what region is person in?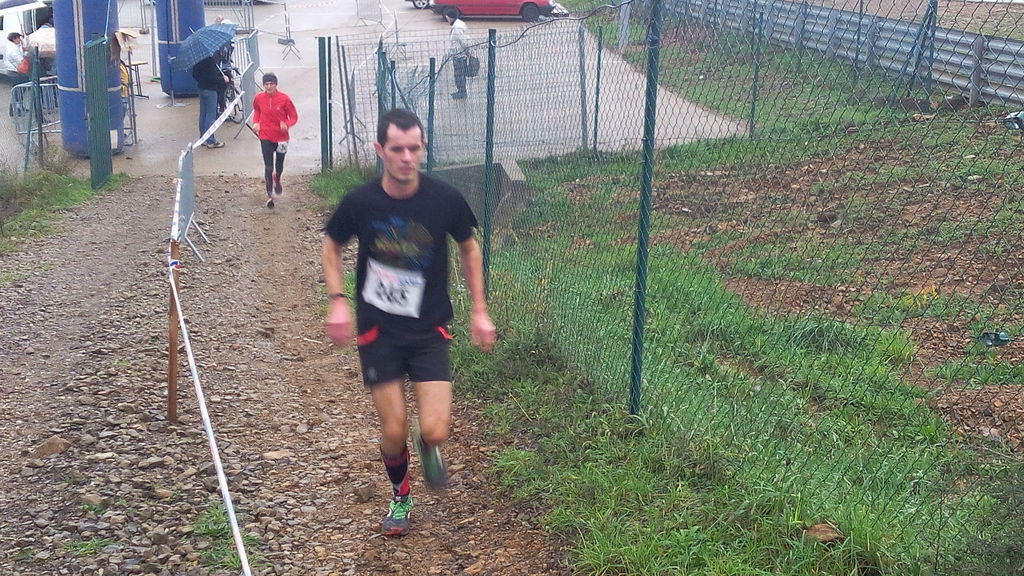
box=[321, 108, 495, 532].
